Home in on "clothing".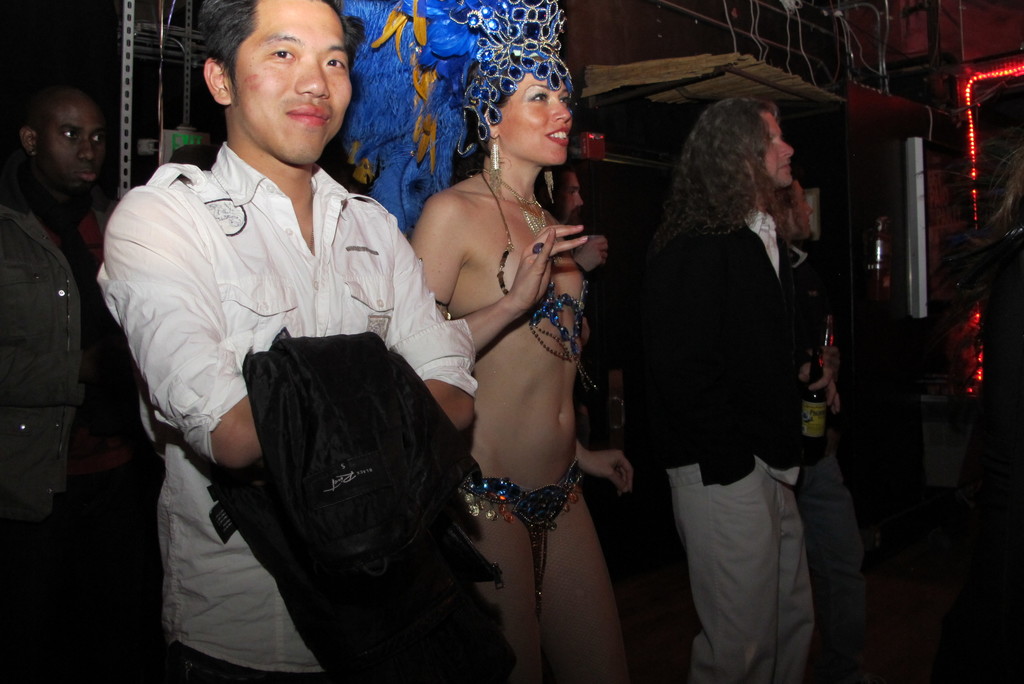
Homed in at x1=643, y1=205, x2=808, y2=683.
